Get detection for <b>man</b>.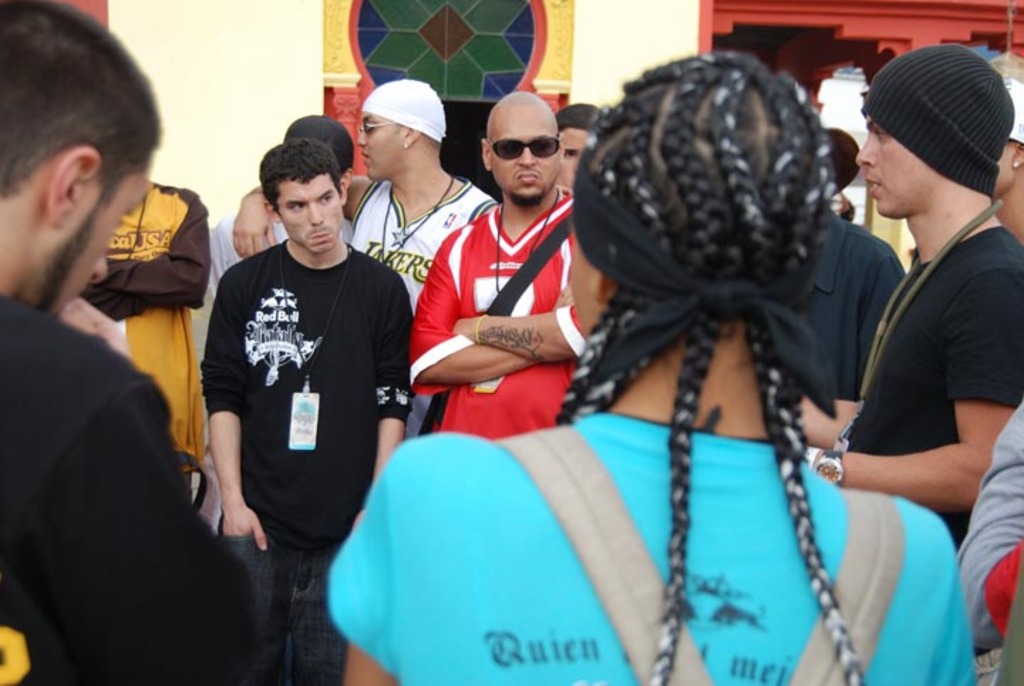
Detection: x1=792, y1=40, x2=1023, y2=685.
